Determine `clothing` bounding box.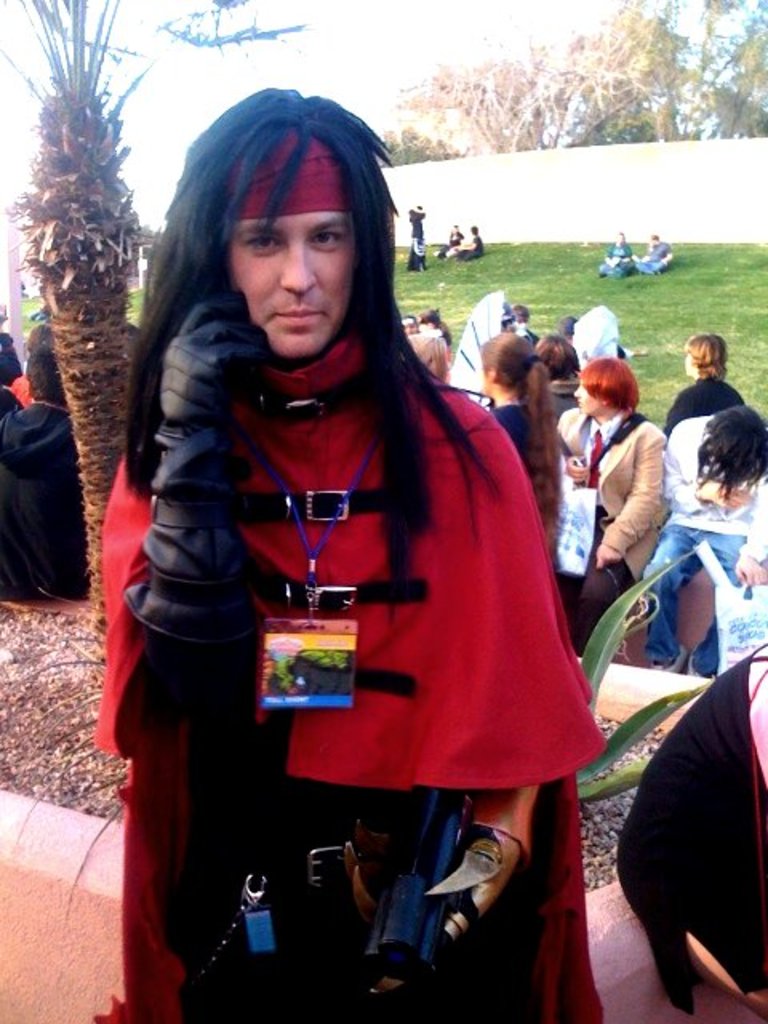
Determined: (454, 230, 478, 256).
